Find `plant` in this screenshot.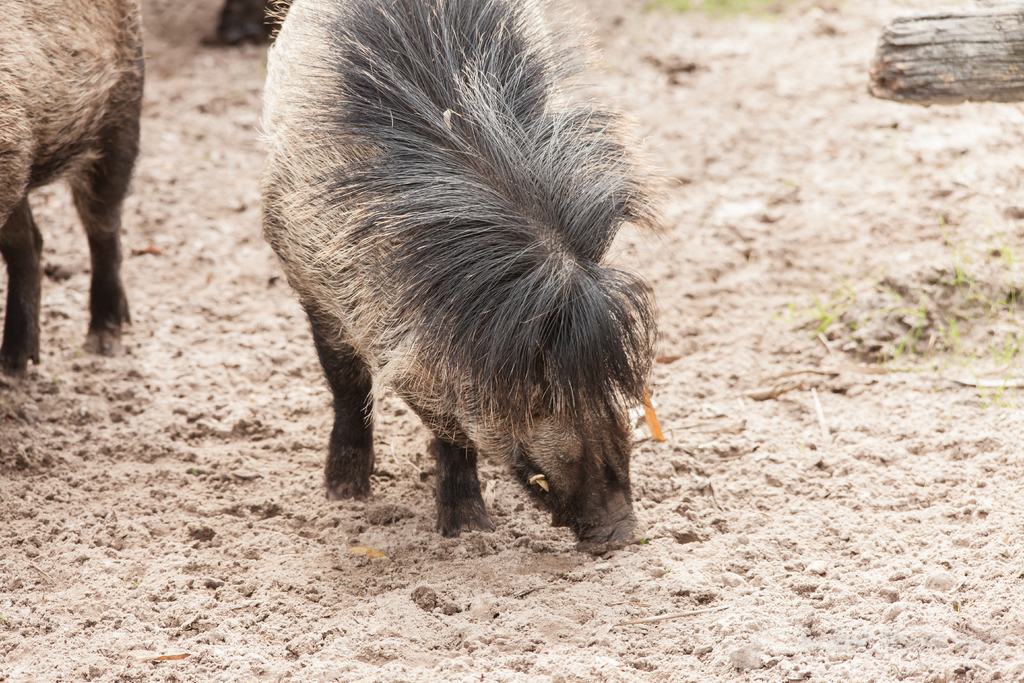
The bounding box for `plant` is 808,292,833,338.
